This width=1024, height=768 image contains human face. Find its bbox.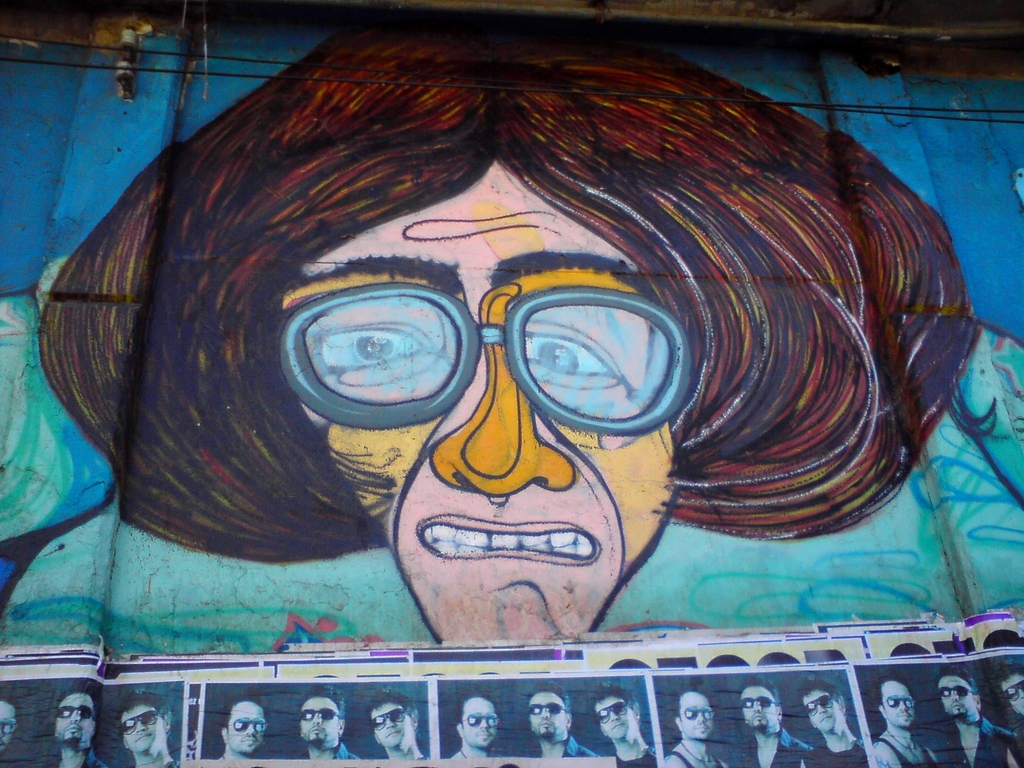
{"x1": 282, "y1": 159, "x2": 675, "y2": 646}.
